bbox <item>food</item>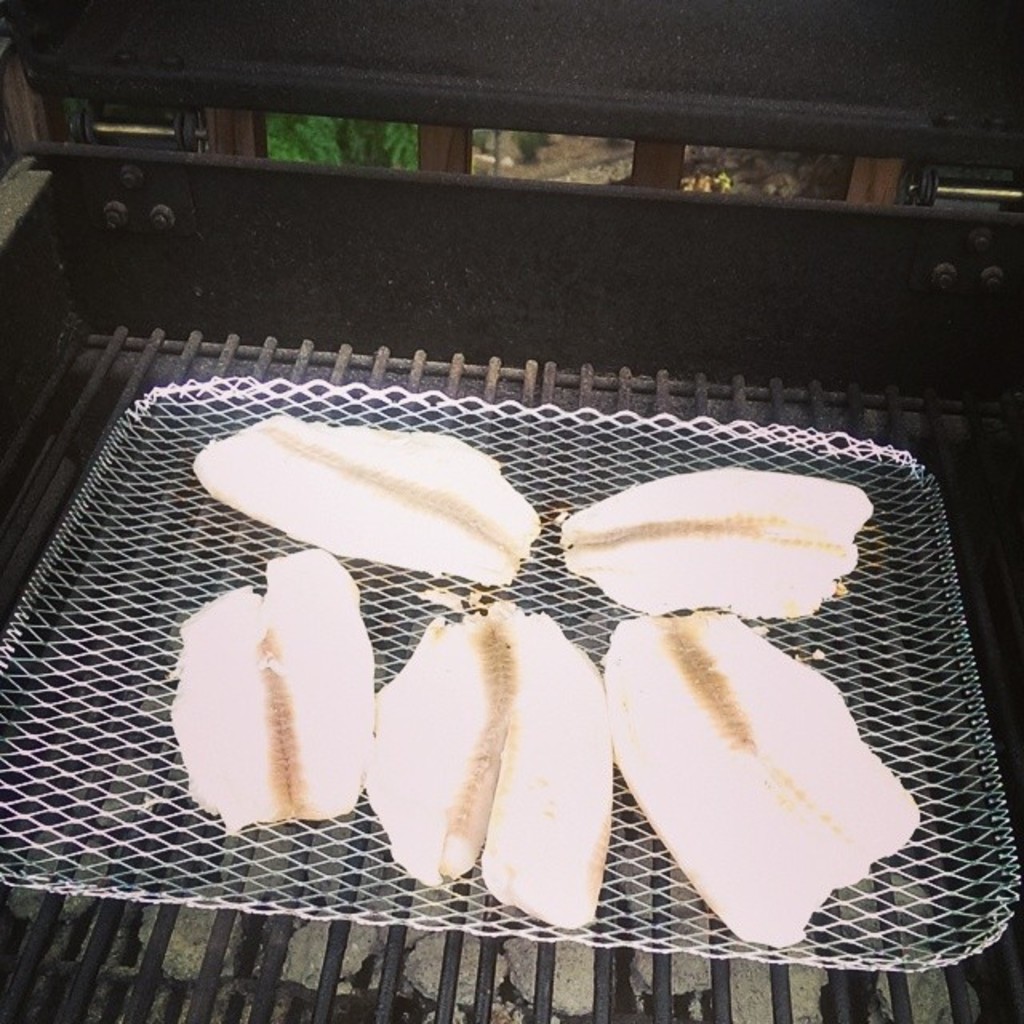
<bbox>174, 408, 549, 589</bbox>
